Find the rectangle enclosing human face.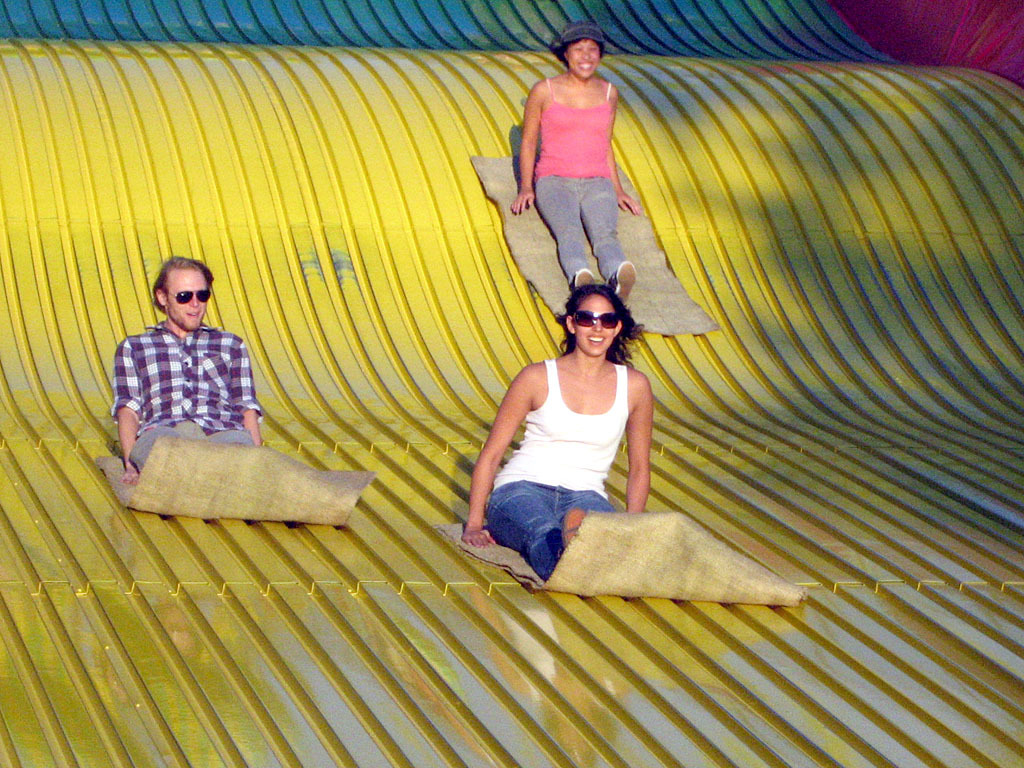
(165, 269, 207, 336).
